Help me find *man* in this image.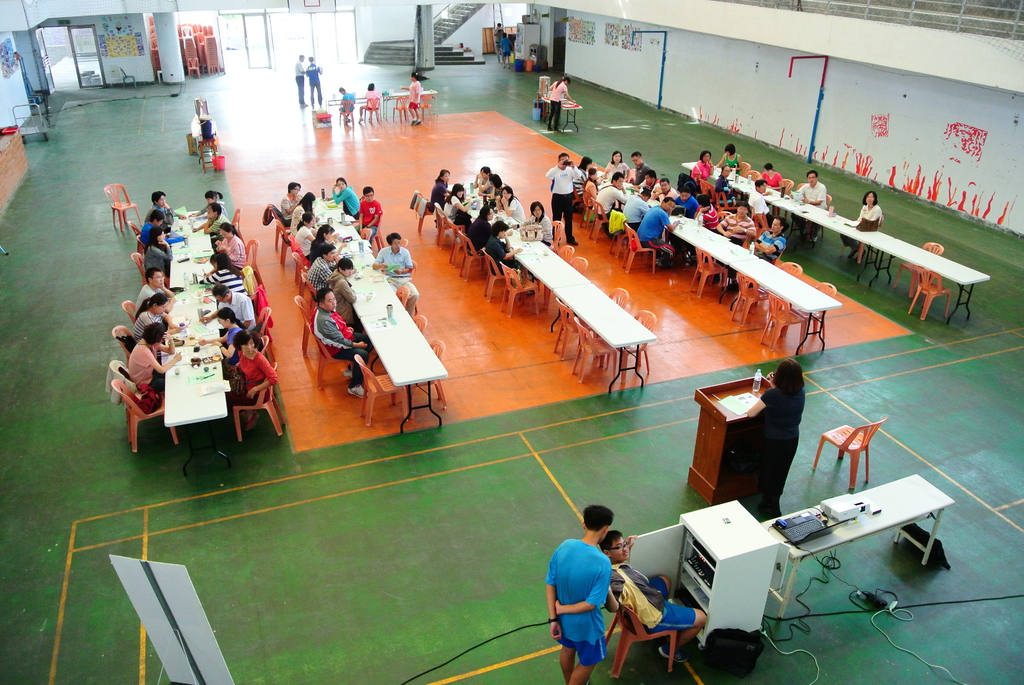
Found it: 658/177/678/205.
